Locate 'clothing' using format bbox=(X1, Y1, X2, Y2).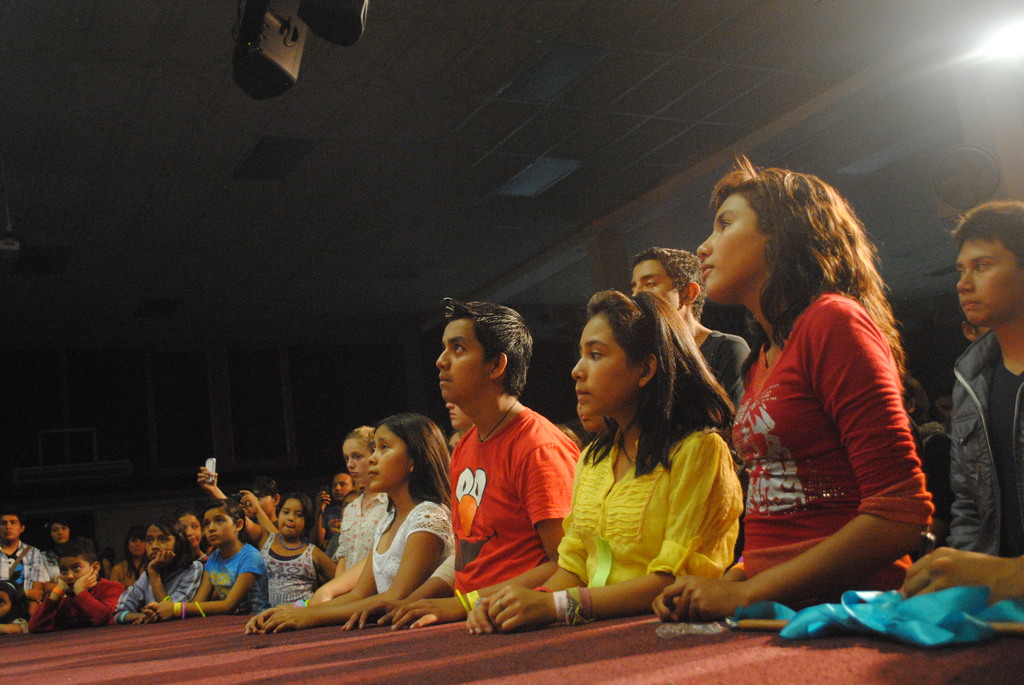
bbox=(360, 496, 459, 603).
